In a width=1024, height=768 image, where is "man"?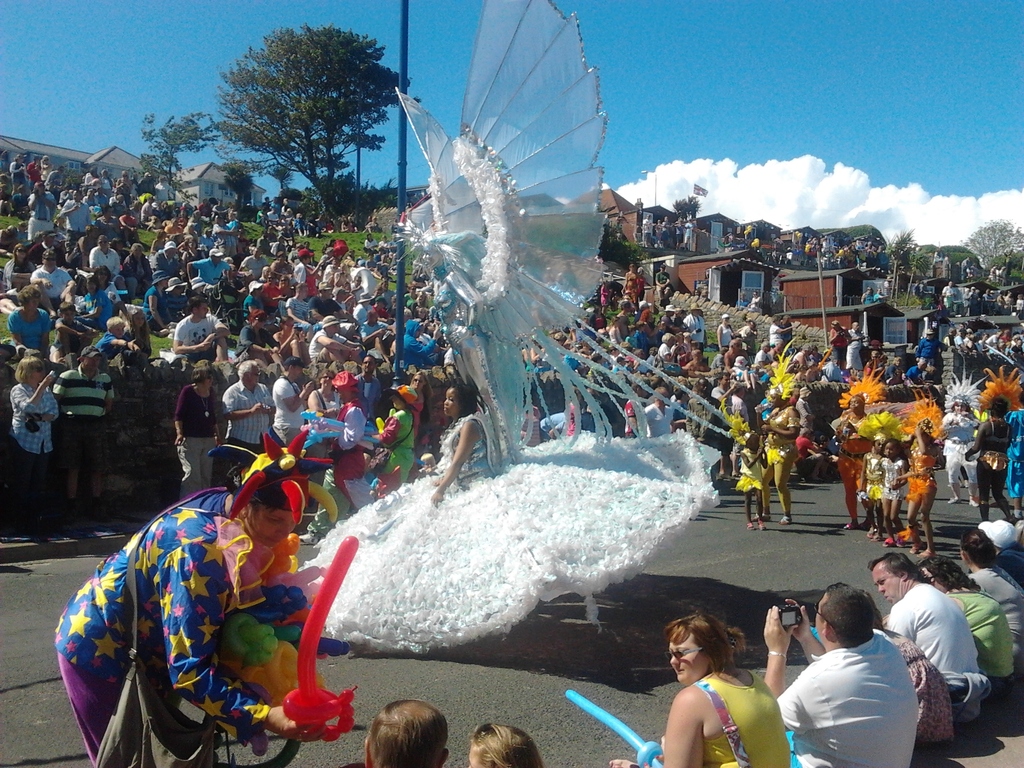
{"x1": 58, "y1": 187, "x2": 93, "y2": 241}.
